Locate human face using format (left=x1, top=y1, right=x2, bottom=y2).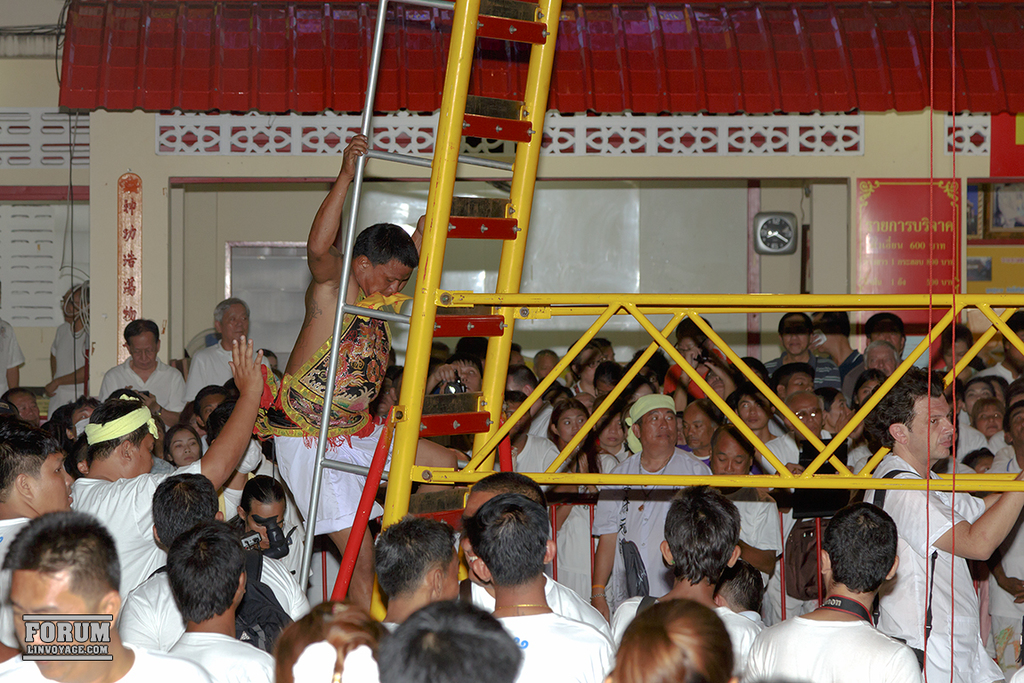
(left=460, top=492, right=500, bottom=570).
